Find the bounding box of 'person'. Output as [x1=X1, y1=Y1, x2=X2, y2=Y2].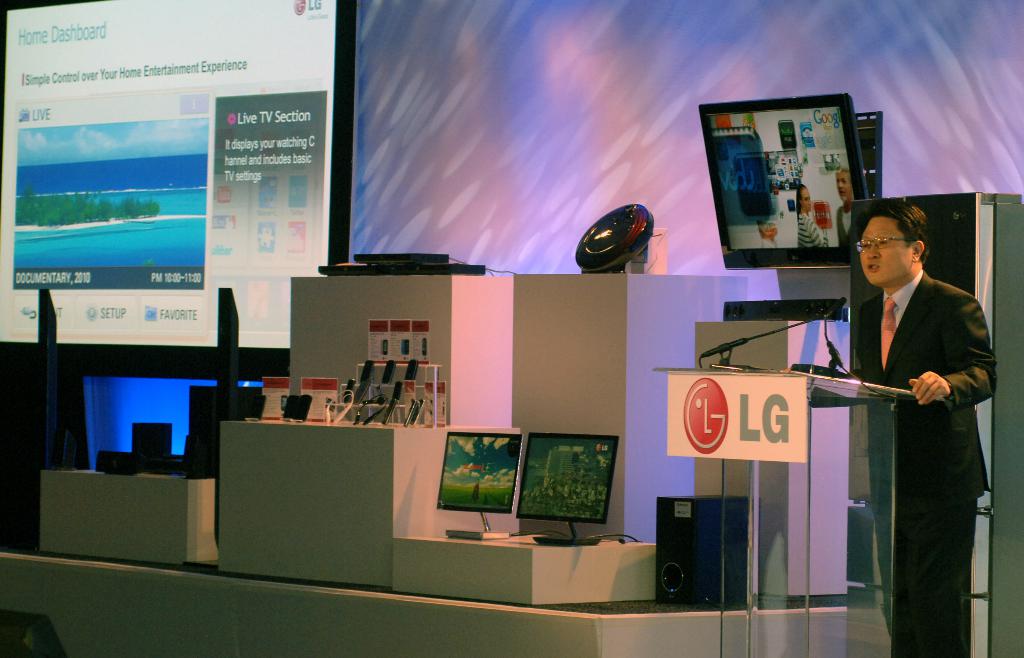
[x1=859, y1=197, x2=1000, y2=657].
